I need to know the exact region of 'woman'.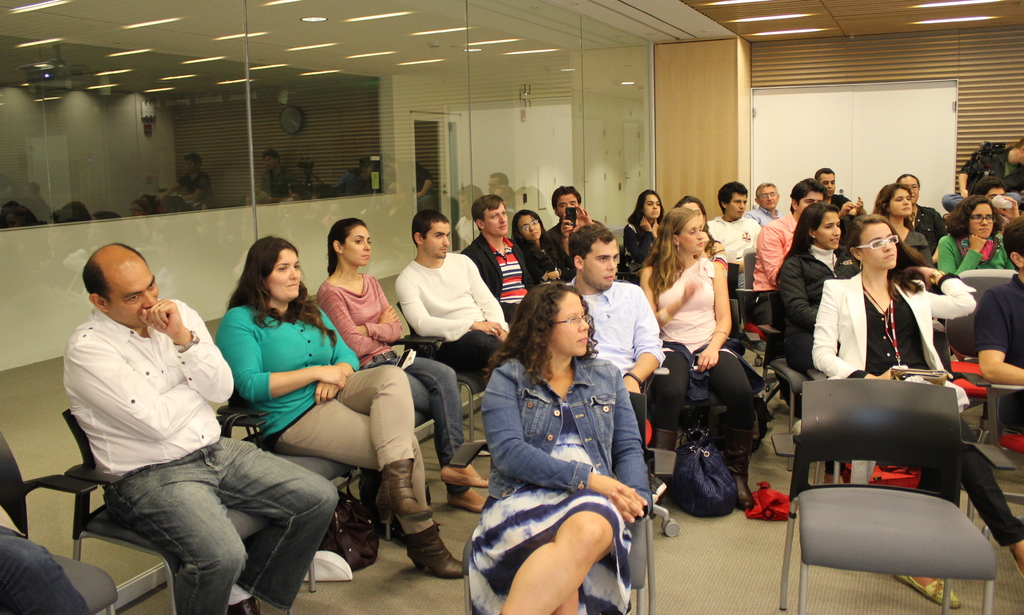
Region: [left=635, top=204, right=760, bottom=506].
